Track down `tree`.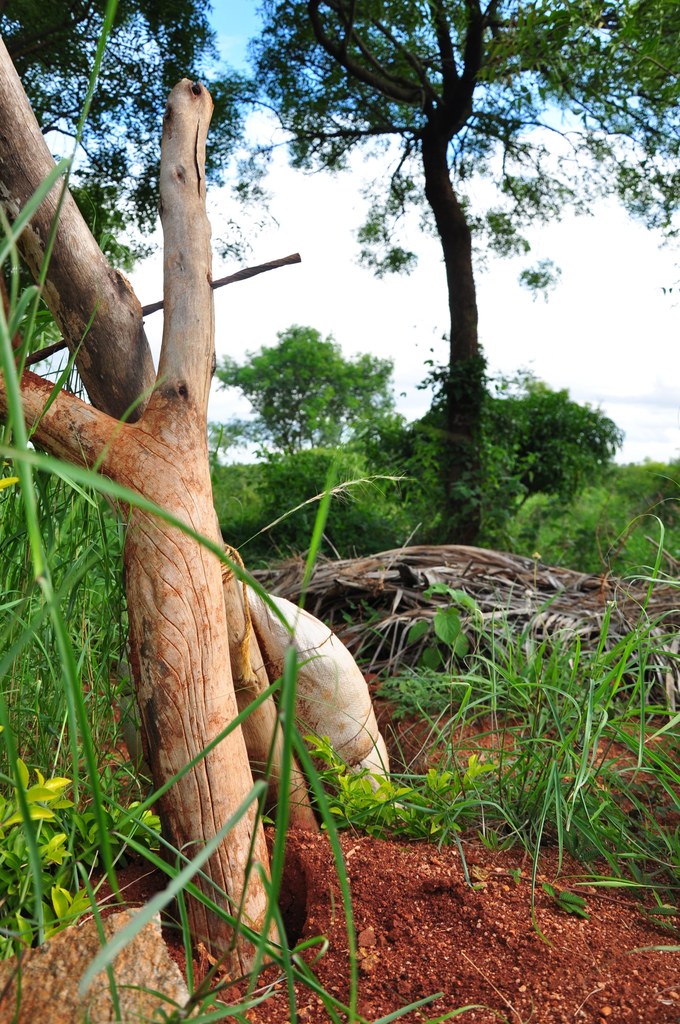
Tracked to left=0, top=0, right=263, bottom=993.
